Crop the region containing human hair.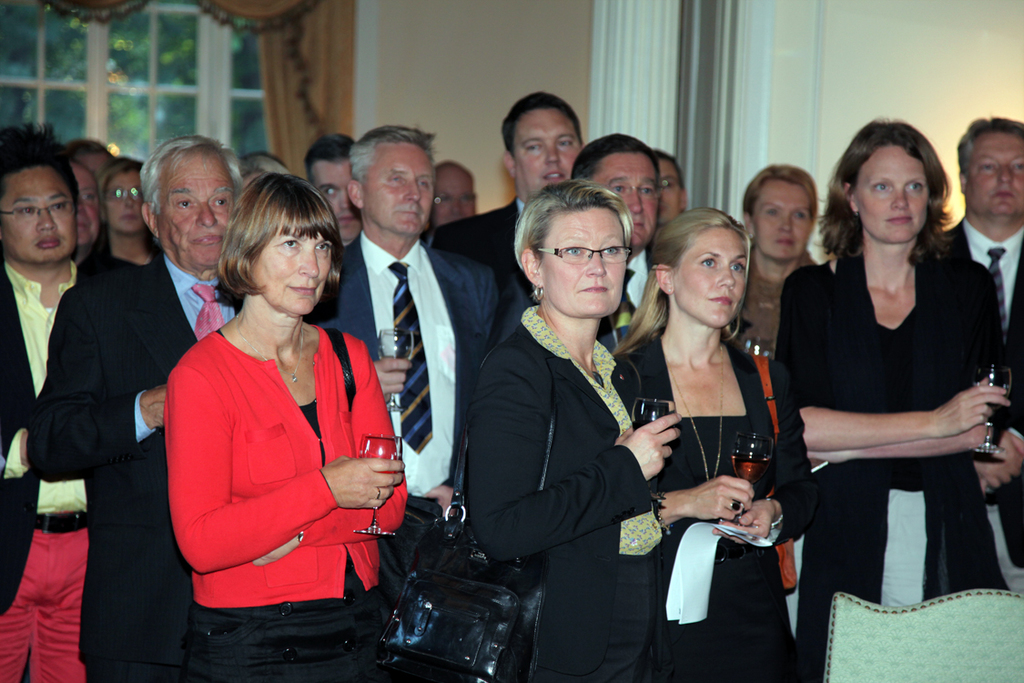
Crop region: [left=501, top=92, right=579, bottom=161].
